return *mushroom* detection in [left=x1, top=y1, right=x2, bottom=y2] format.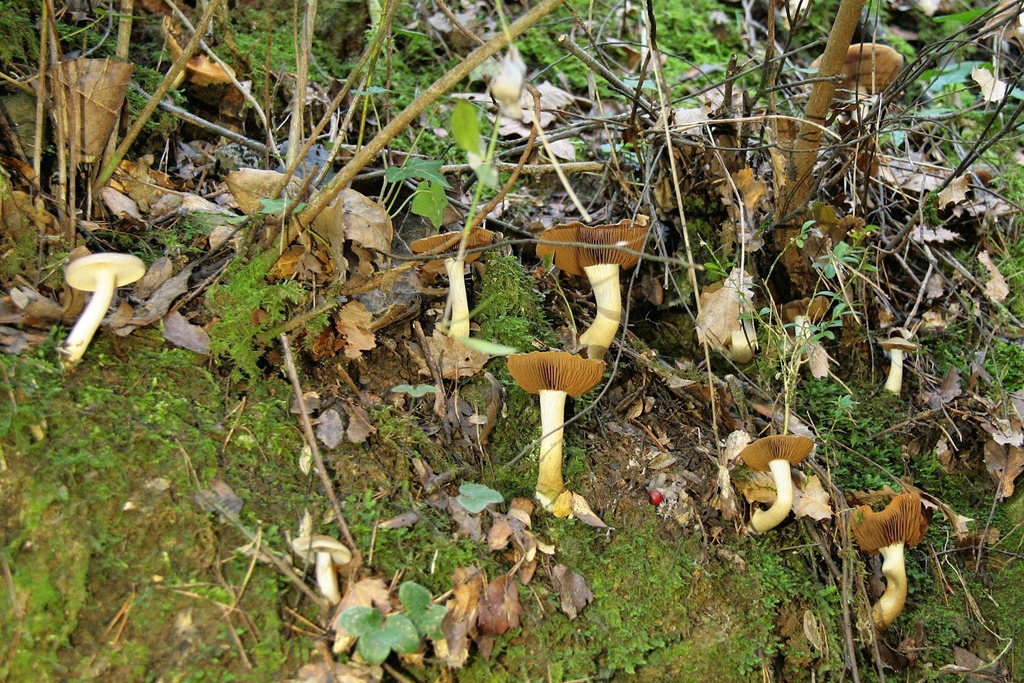
[left=538, top=215, right=652, bottom=358].
